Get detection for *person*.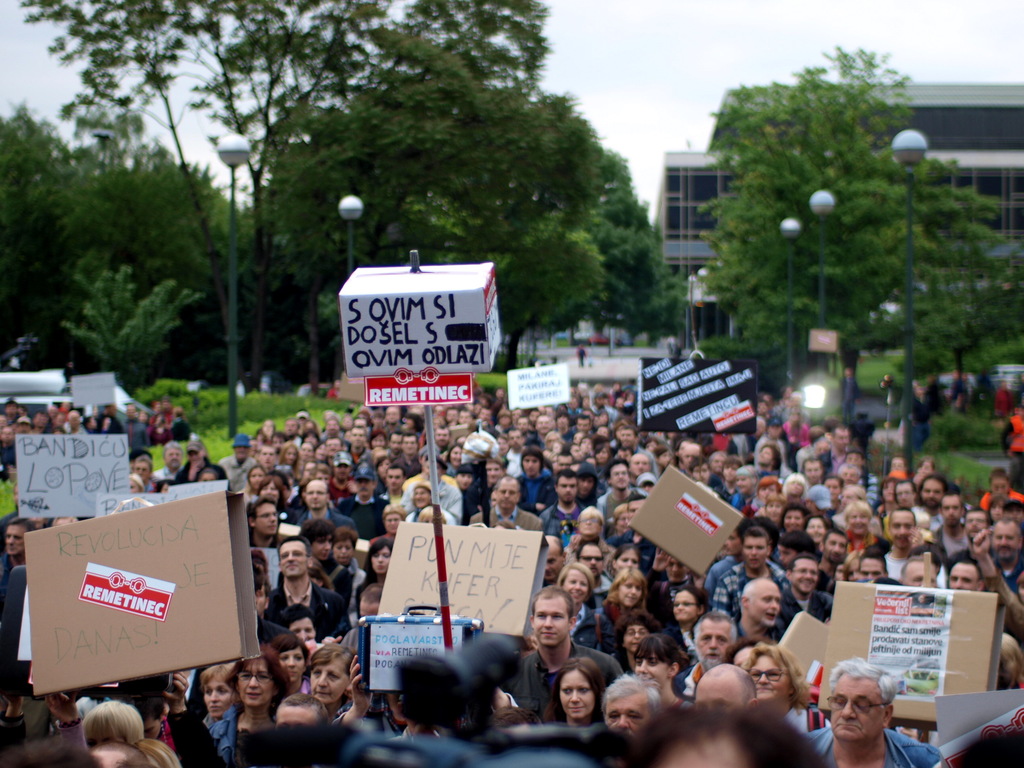
Detection: pyautogui.locateOnScreen(625, 631, 694, 712).
